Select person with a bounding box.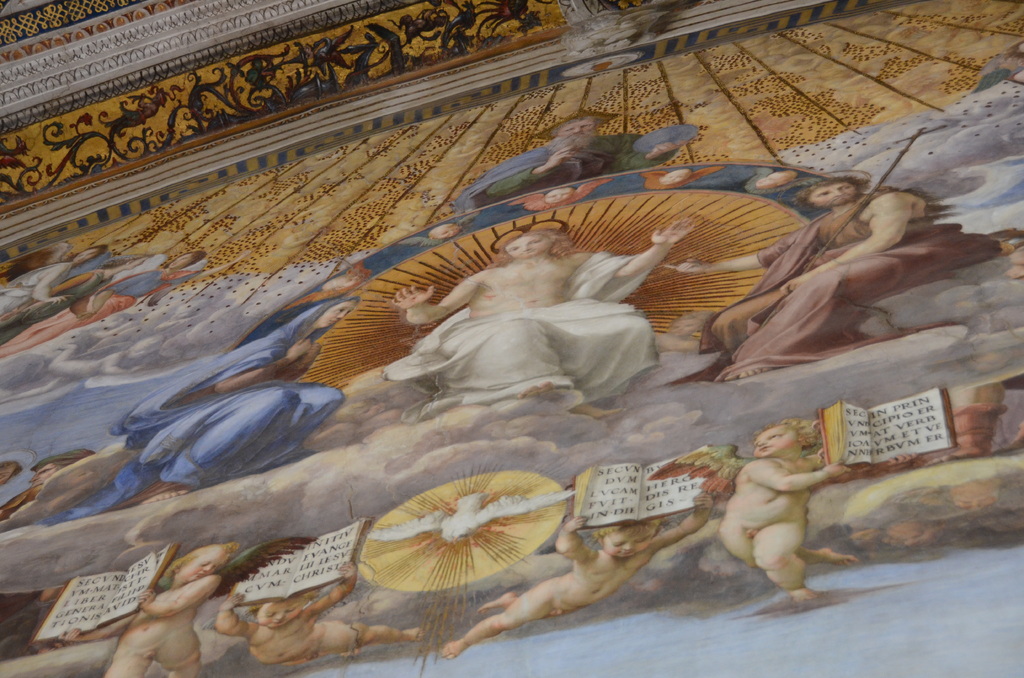
429,224,461,239.
